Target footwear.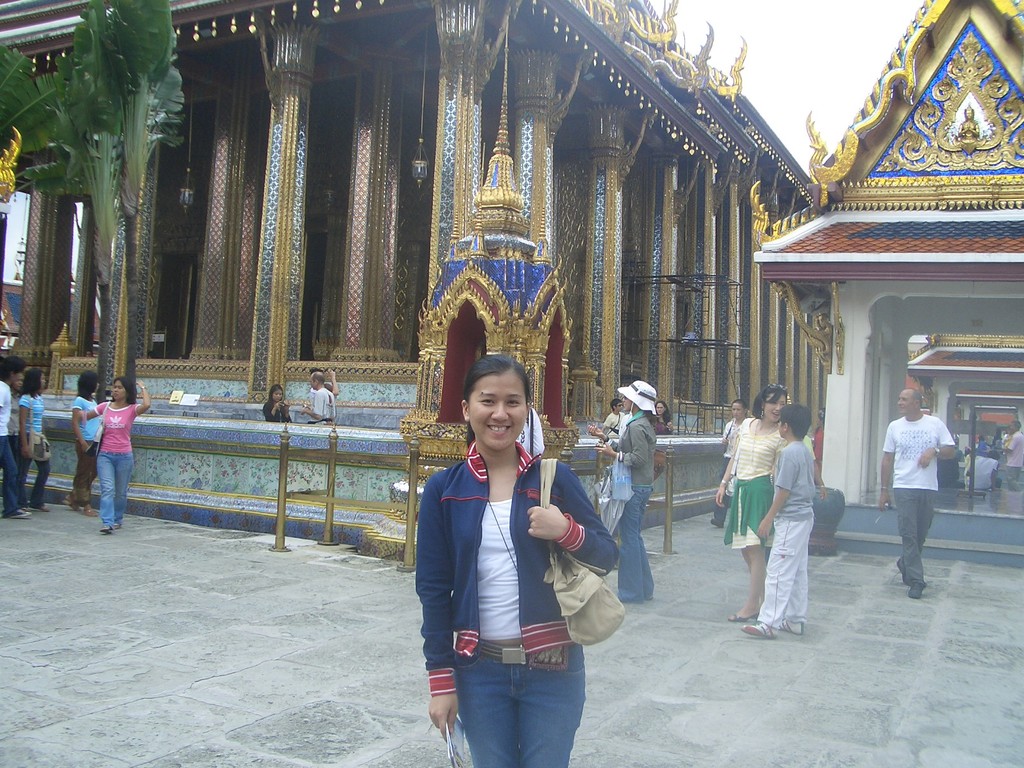
Target region: box=[10, 509, 33, 520].
